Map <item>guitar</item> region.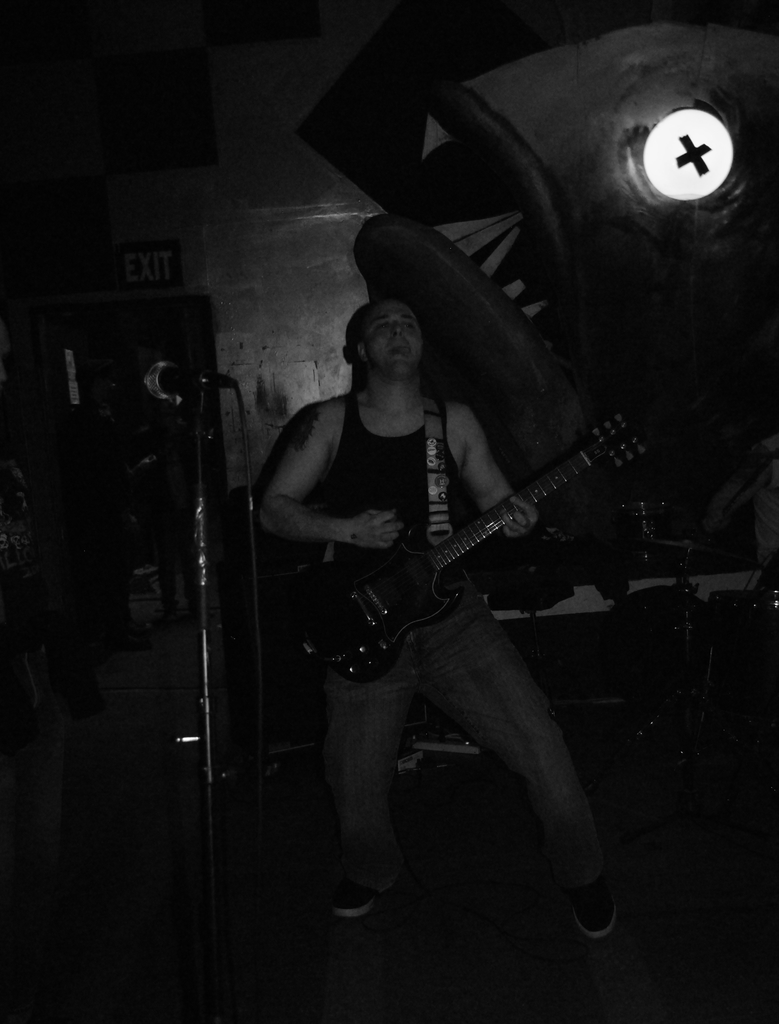
Mapped to Rect(300, 417, 636, 682).
